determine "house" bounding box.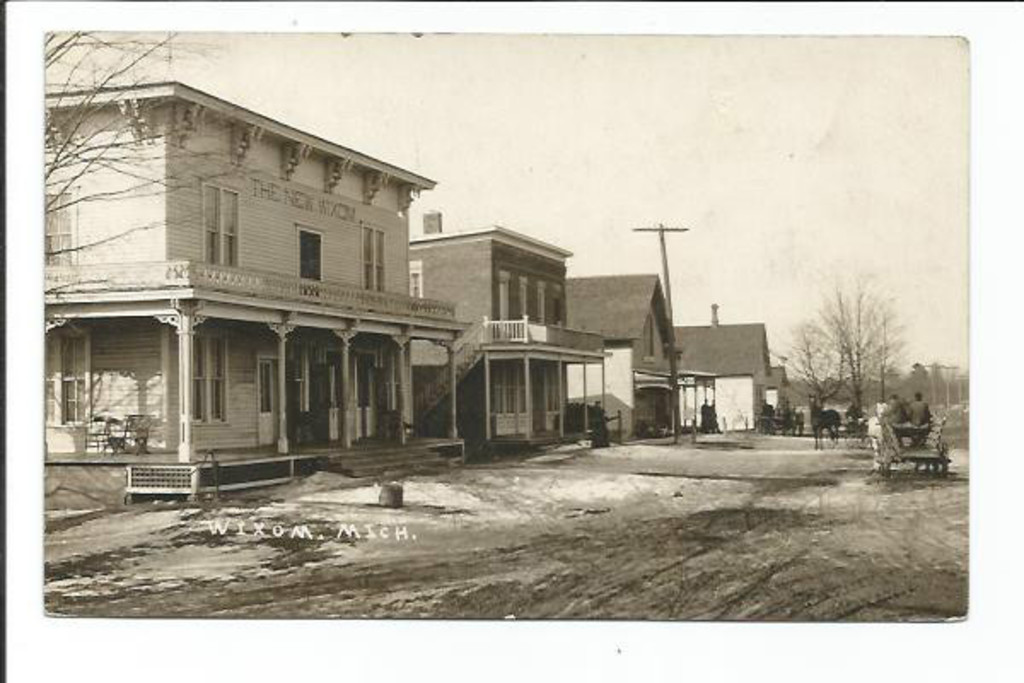
Determined: {"left": 672, "top": 301, "right": 792, "bottom": 434}.
